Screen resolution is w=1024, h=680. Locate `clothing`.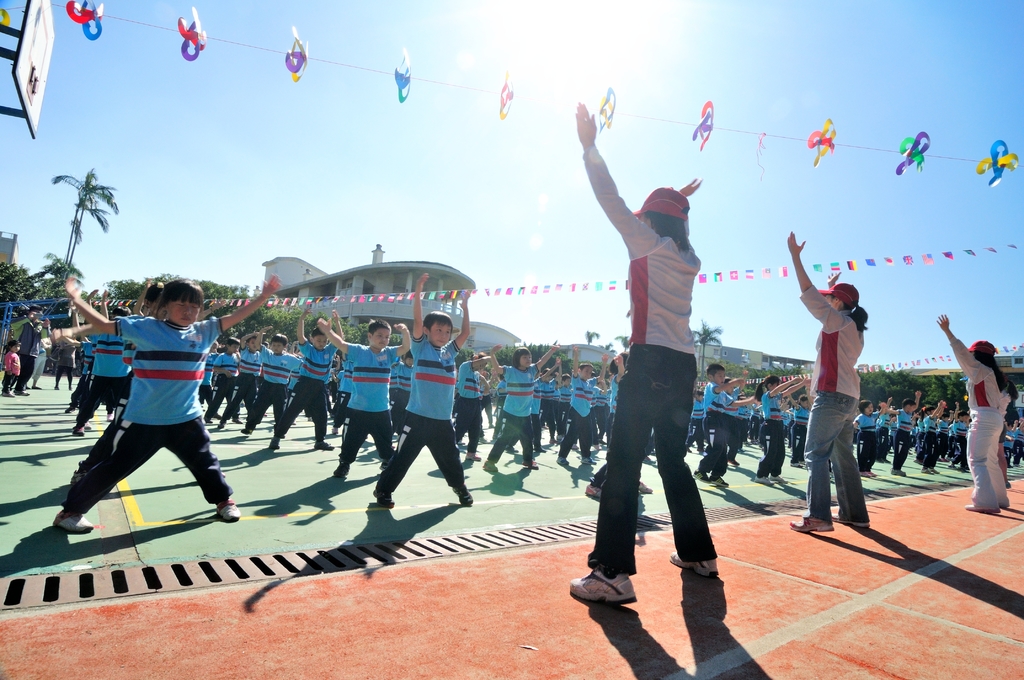
region(271, 341, 343, 441).
